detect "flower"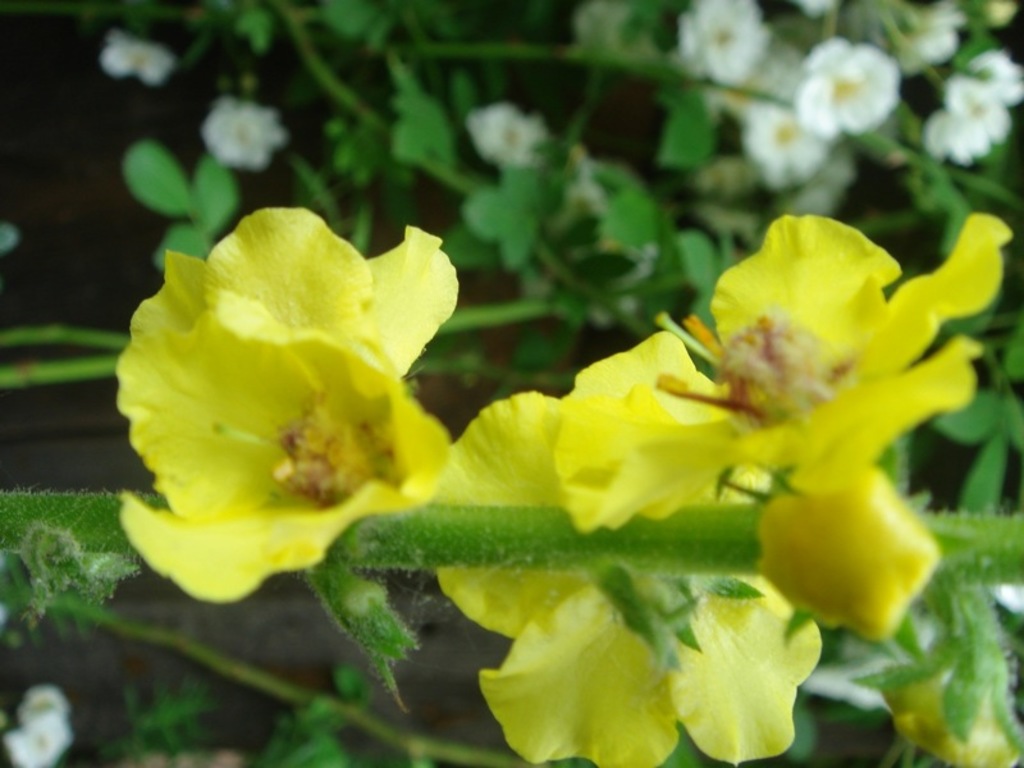
locate(741, 99, 837, 193)
